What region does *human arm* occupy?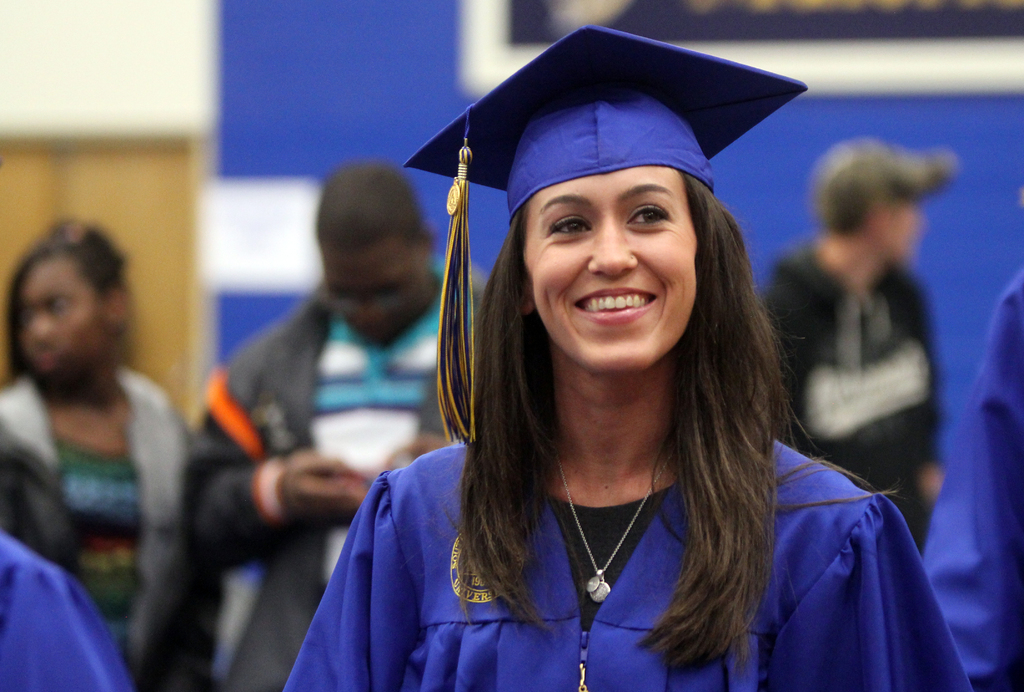
select_region(0, 561, 136, 691).
